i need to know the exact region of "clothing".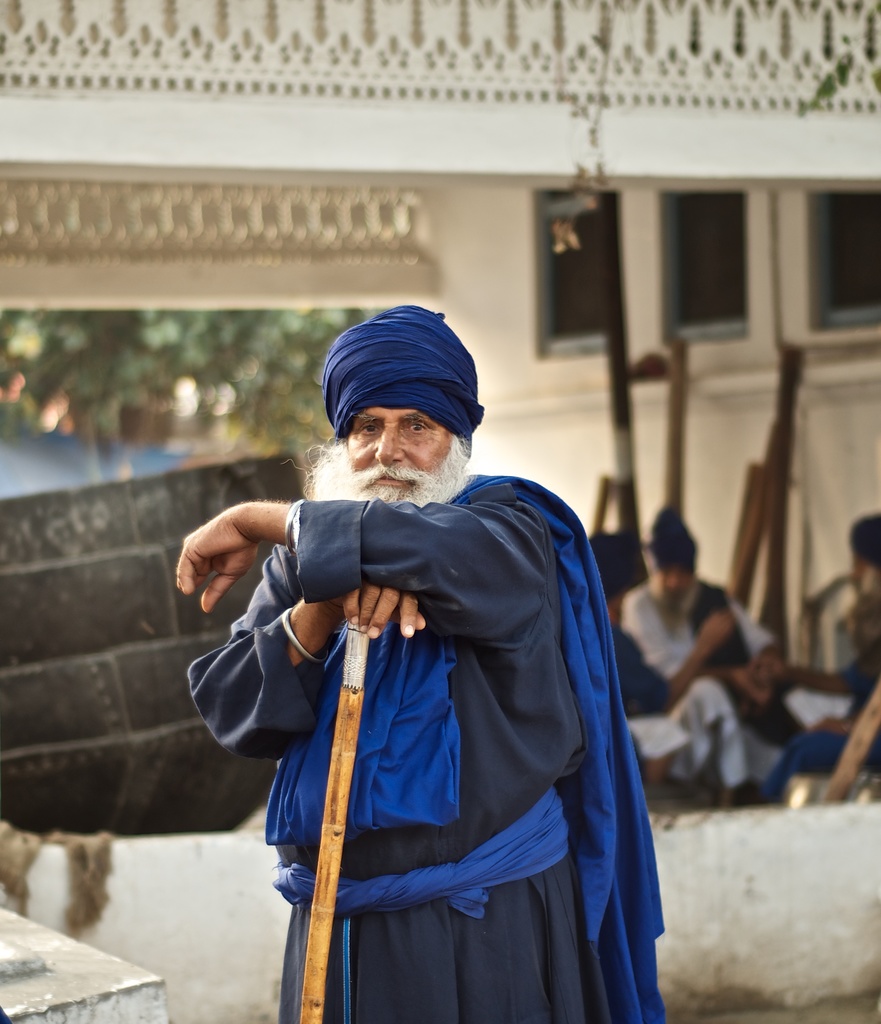
Region: 763/589/880/801.
